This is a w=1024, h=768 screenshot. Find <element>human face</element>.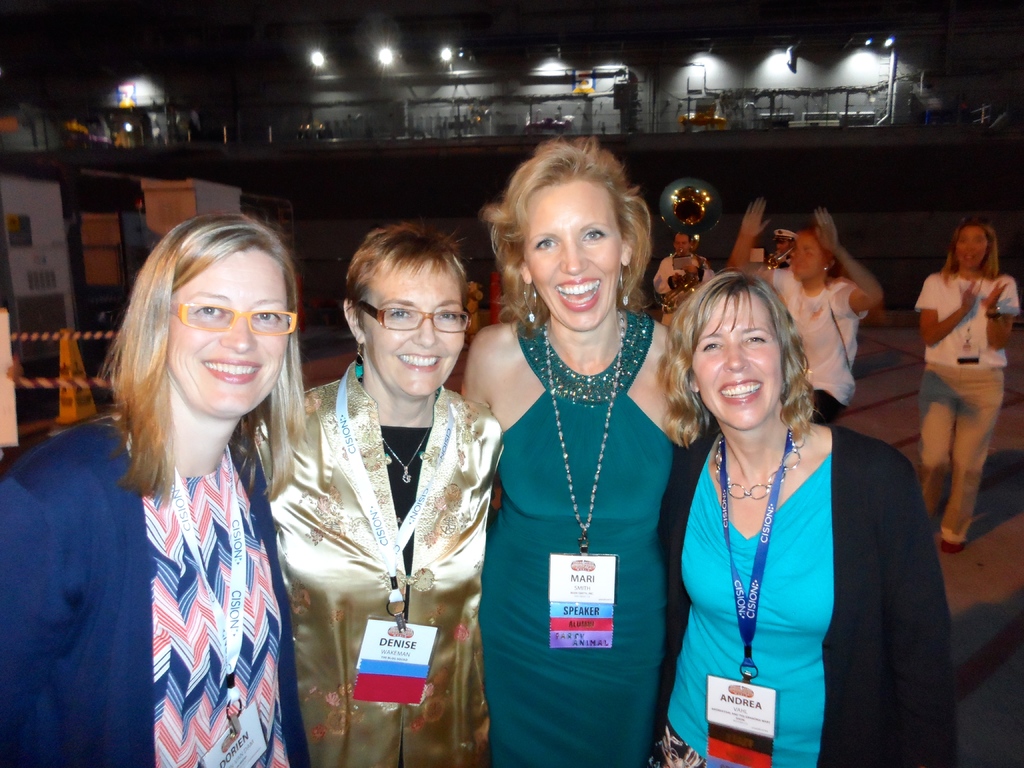
Bounding box: <bbox>364, 262, 466, 397</bbox>.
